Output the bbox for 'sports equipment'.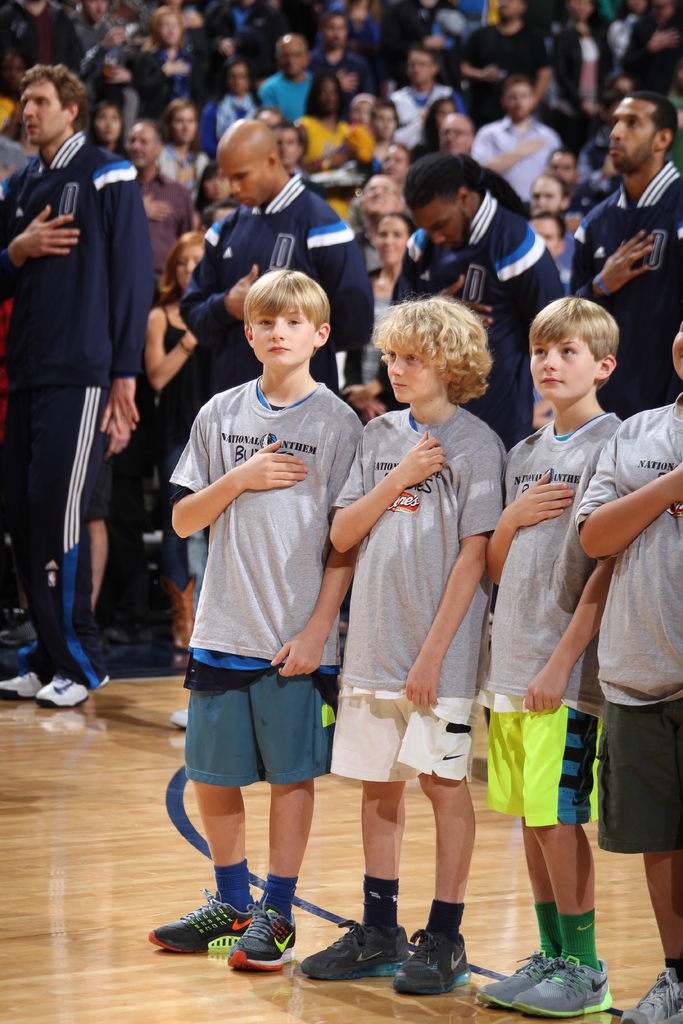
bbox=[621, 968, 682, 1023].
